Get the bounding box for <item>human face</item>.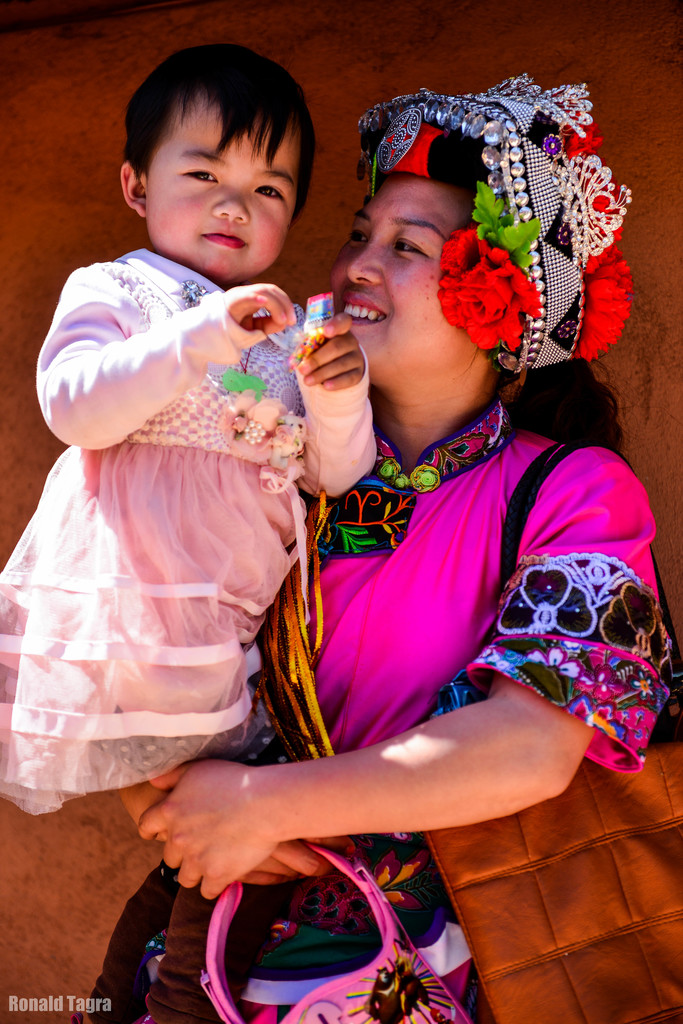
locate(149, 84, 301, 284).
